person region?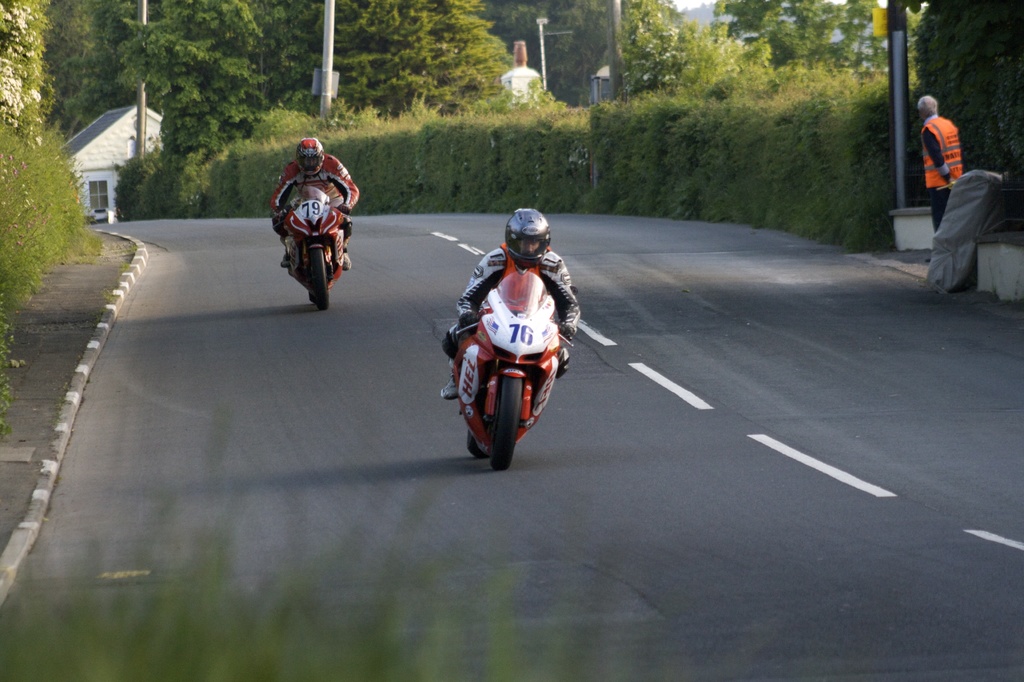
(x1=273, y1=130, x2=356, y2=229)
